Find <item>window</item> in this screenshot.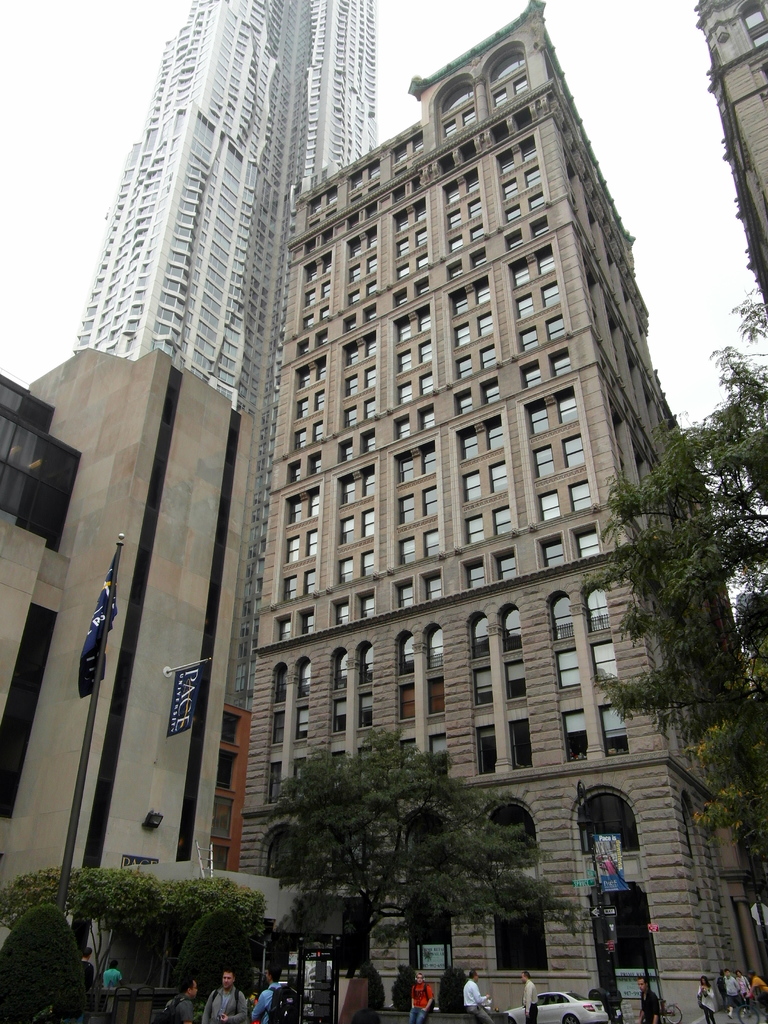
The bounding box for <item>window</item> is box=[569, 480, 593, 518].
